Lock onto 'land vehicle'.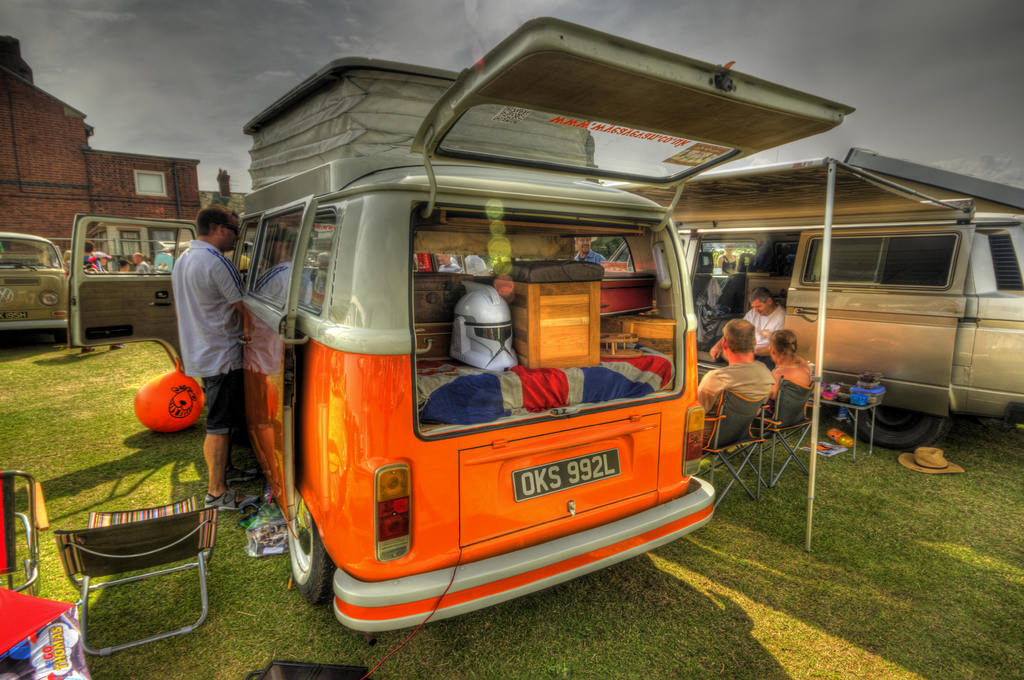
Locked: x1=184, y1=21, x2=868, y2=608.
